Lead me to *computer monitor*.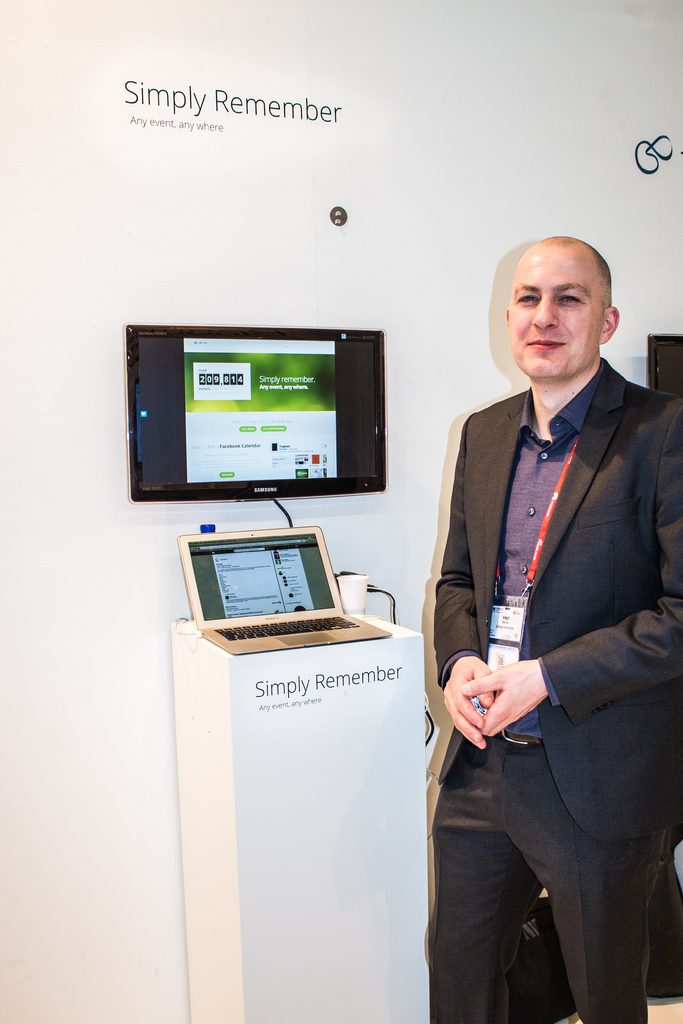
Lead to 129 321 393 502.
